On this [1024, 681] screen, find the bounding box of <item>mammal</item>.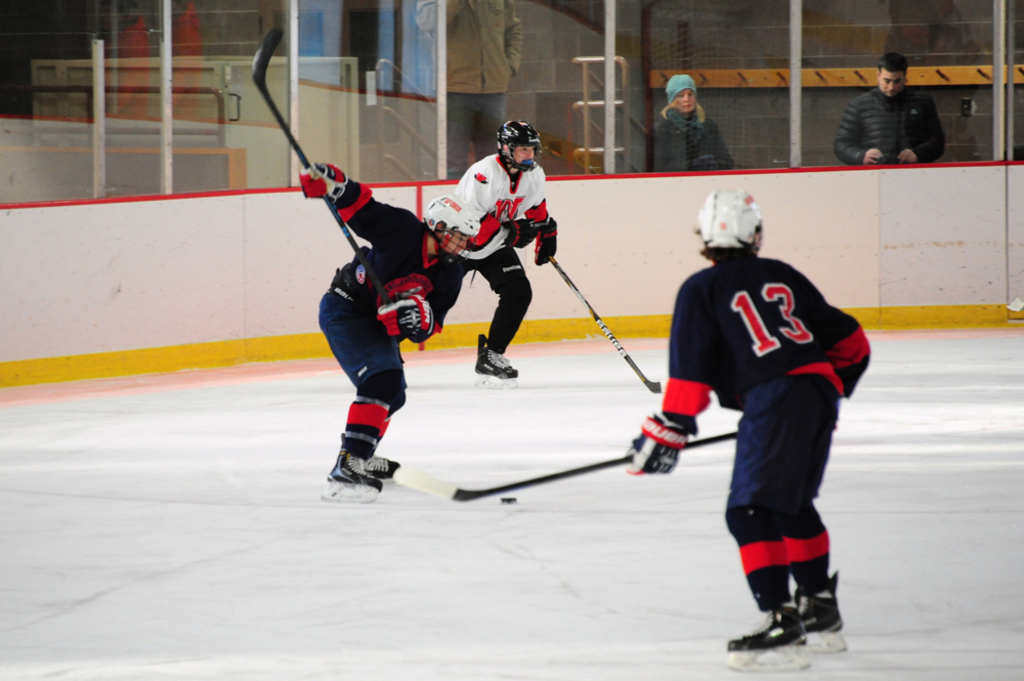
Bounding box: x1=300, y1=204, x2=431, y2=492.
